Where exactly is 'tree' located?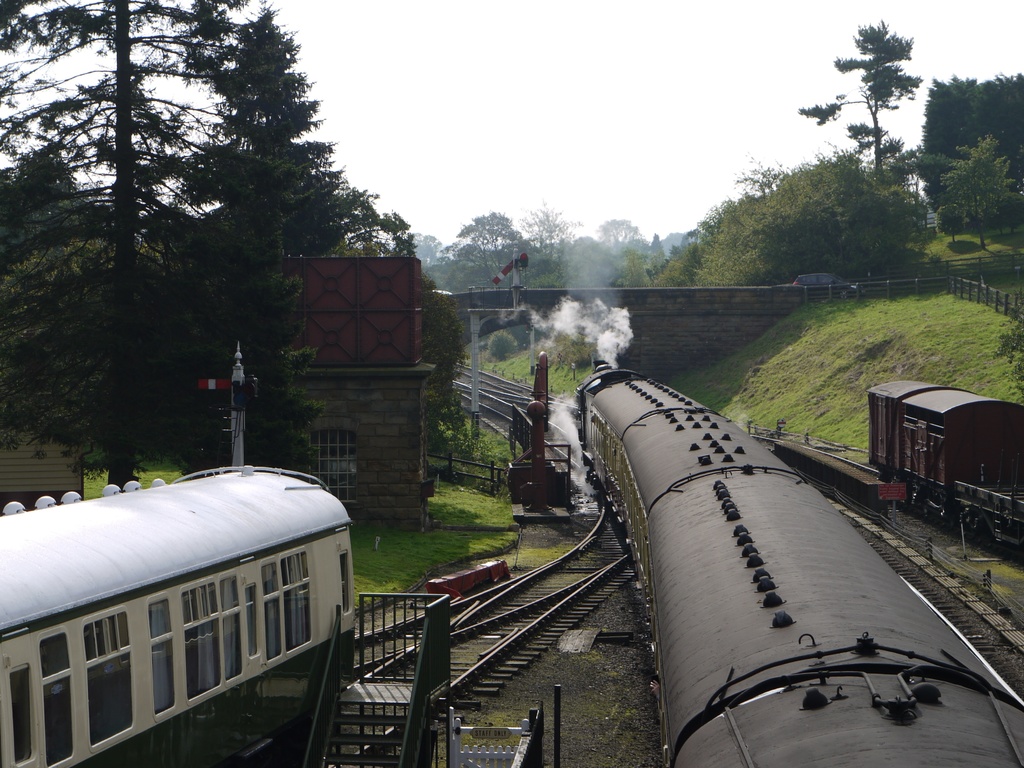
Its bounding box is bbox=(915, 68, 1023, 198).
